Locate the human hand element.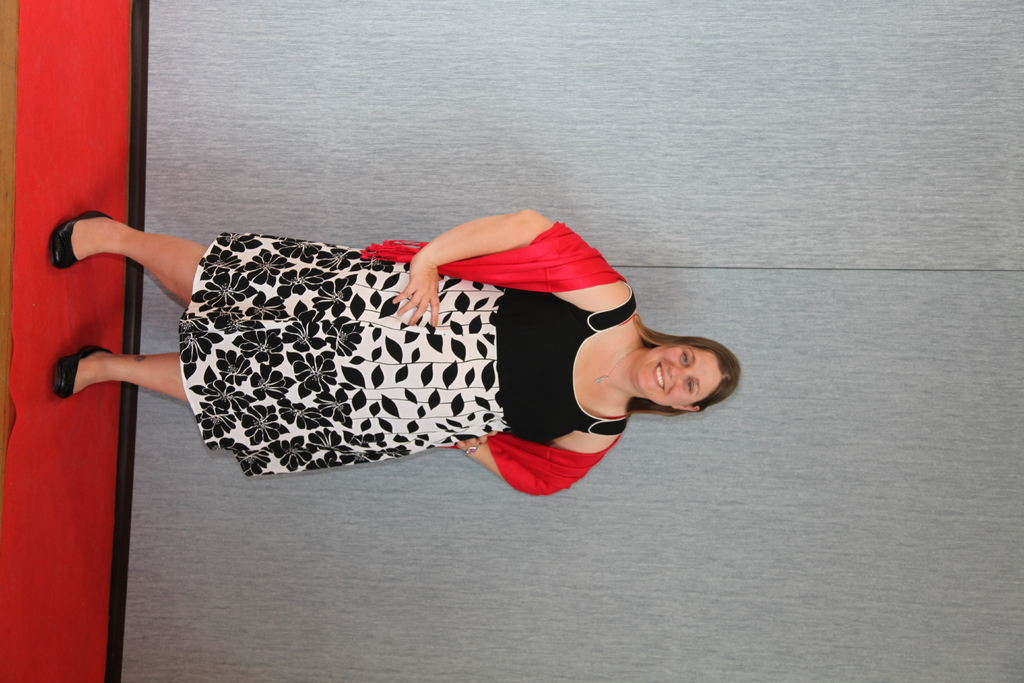
Element bbox: [left=396, top=227, right=449, bottom=324].
